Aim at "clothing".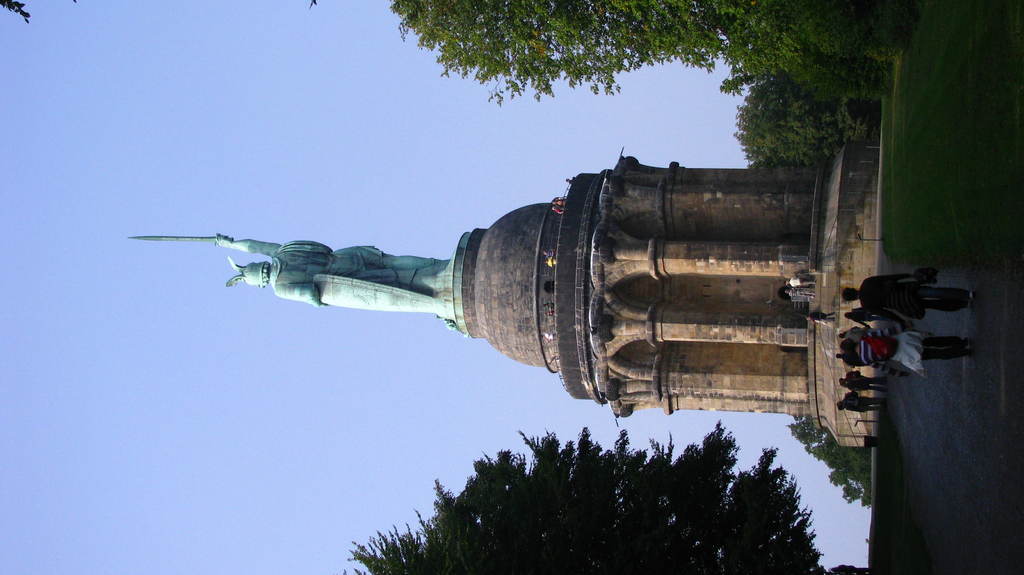
Aimed at [left=812, top=310, right=833, bottom=323].
